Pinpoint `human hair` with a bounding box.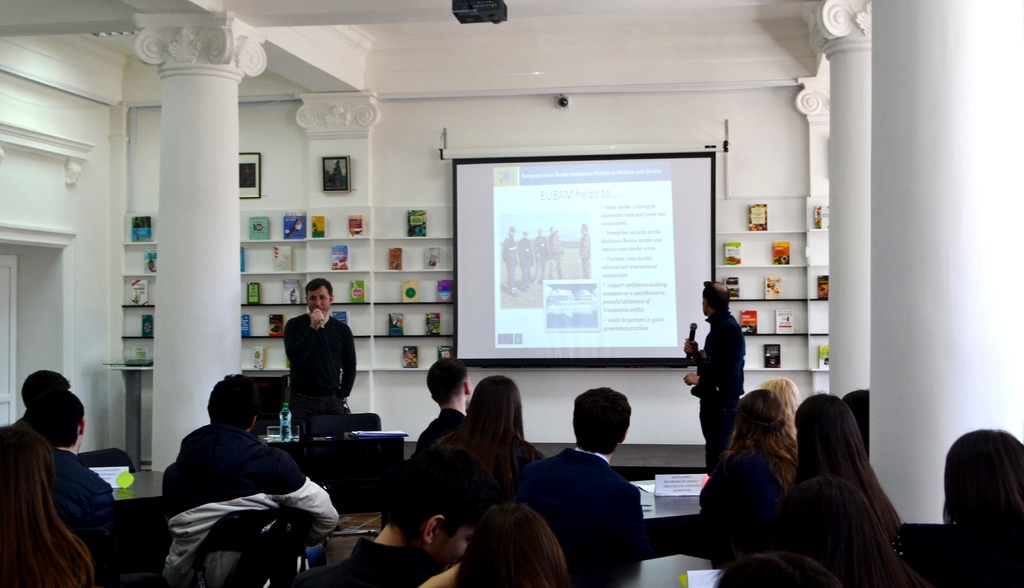
Rect(767, 377, 808, 436).
